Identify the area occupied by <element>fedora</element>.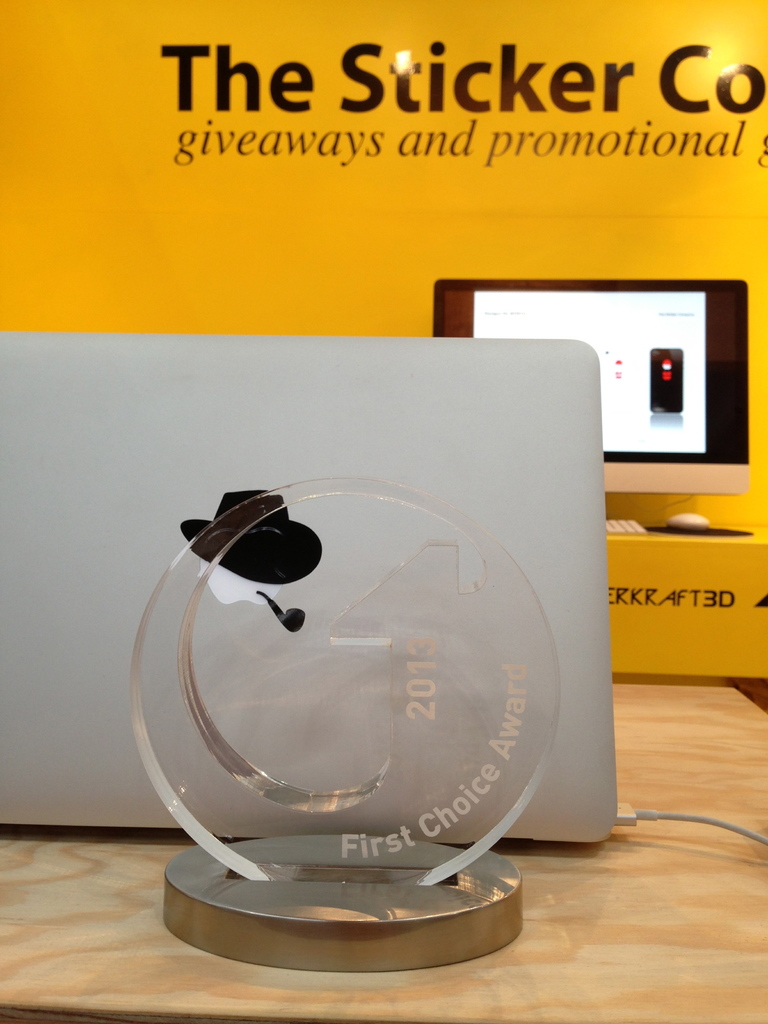
Area: [184, 479, 318, 586].
